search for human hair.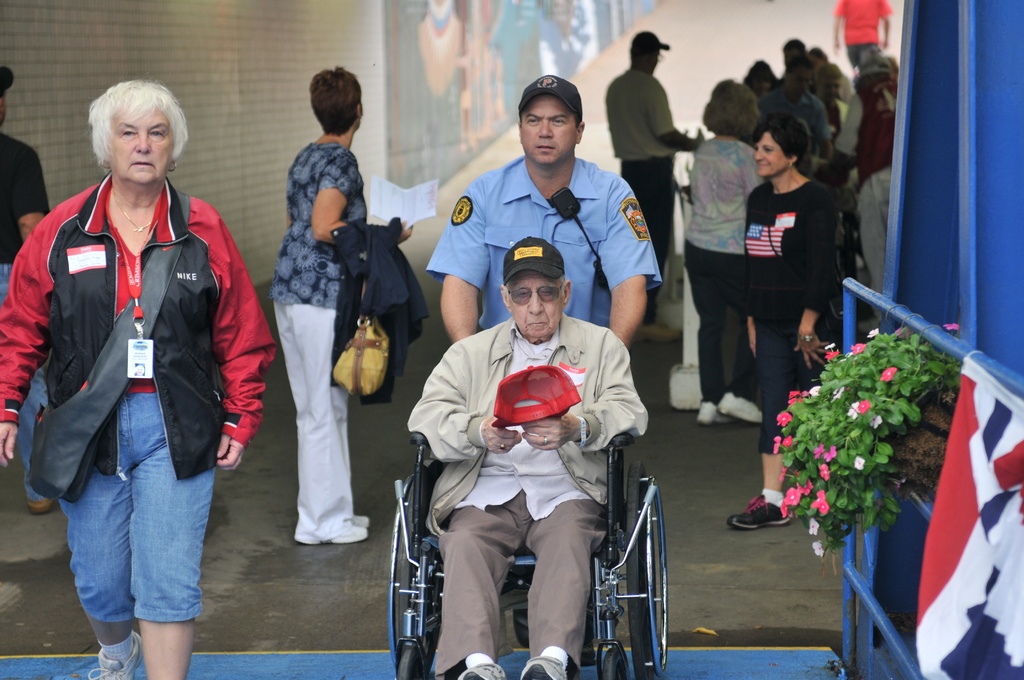
Found at select_region(307, 67, 365, 136).
